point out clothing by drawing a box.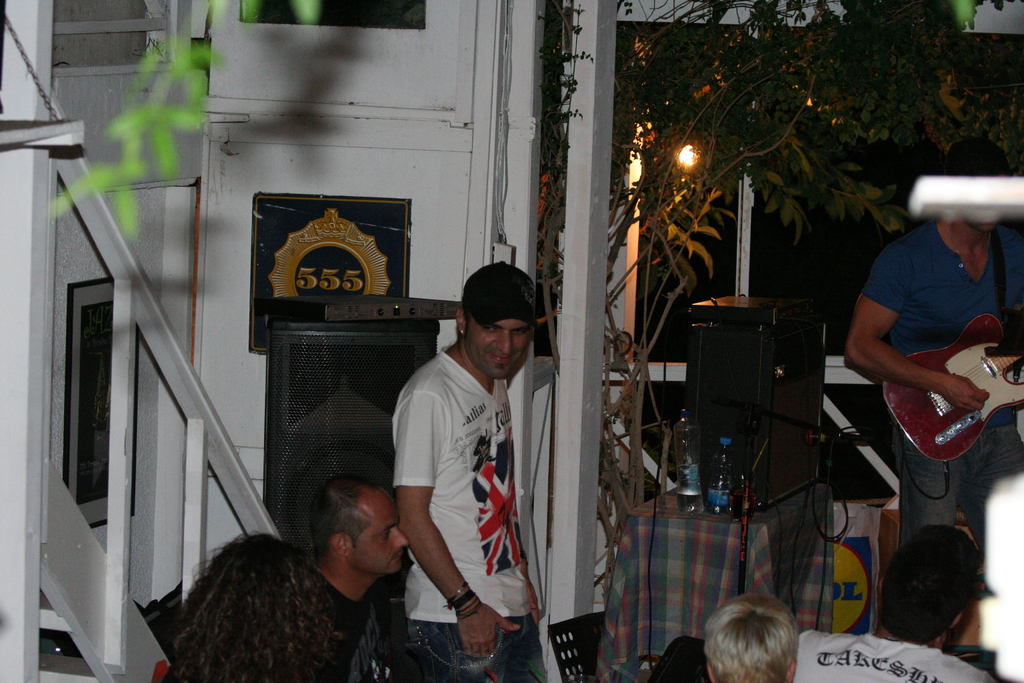
bbox=(789, 628, 995, 682).
